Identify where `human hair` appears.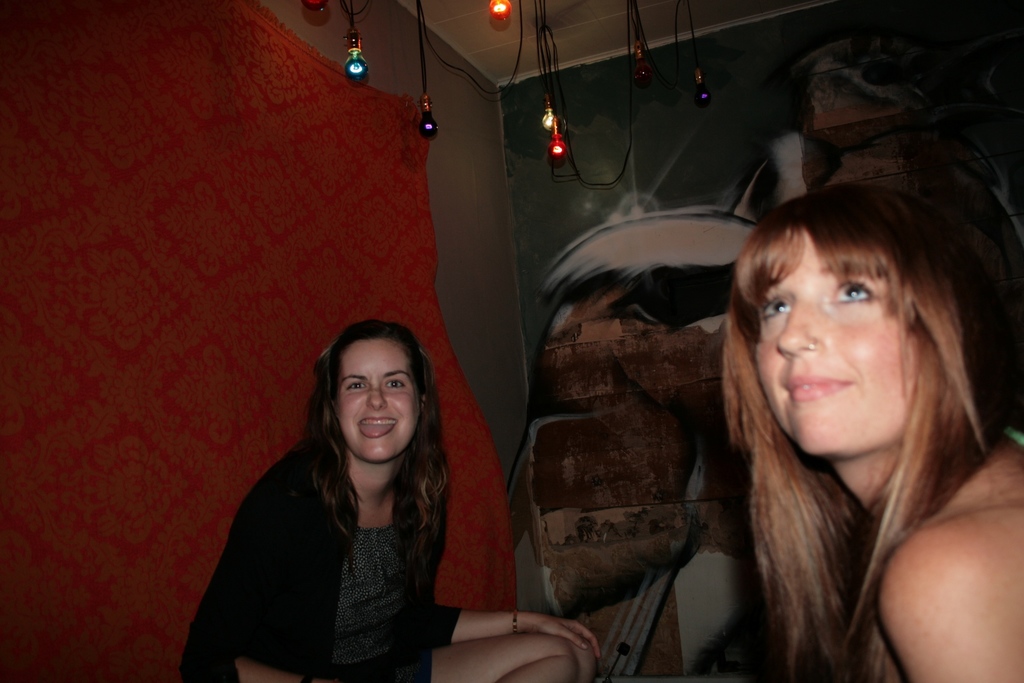
Appears at <box>718,141,1019,645</box>.
